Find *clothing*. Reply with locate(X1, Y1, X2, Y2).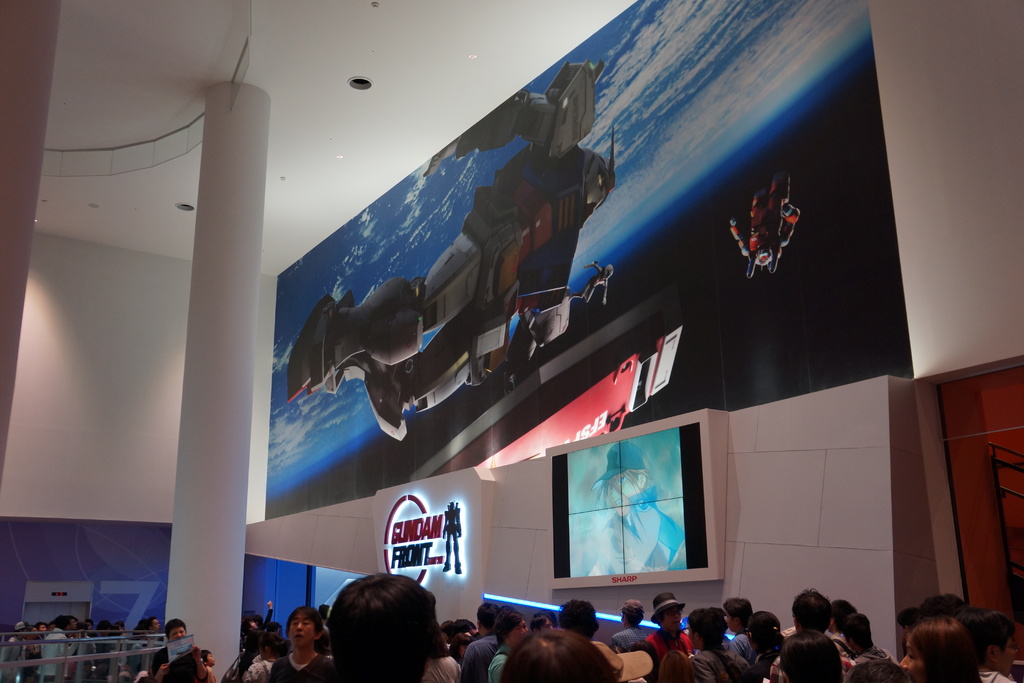
locate(220, 619, 1023, 682).
